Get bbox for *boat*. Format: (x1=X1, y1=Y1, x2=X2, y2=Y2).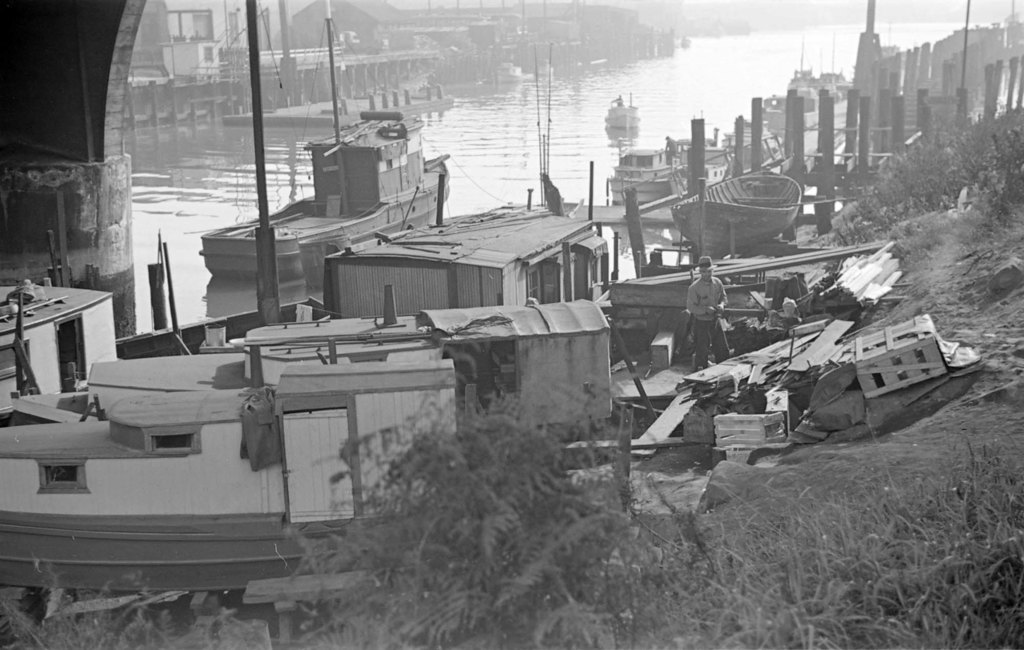
(x1=675, y1=170, x2=800, y2=259).
